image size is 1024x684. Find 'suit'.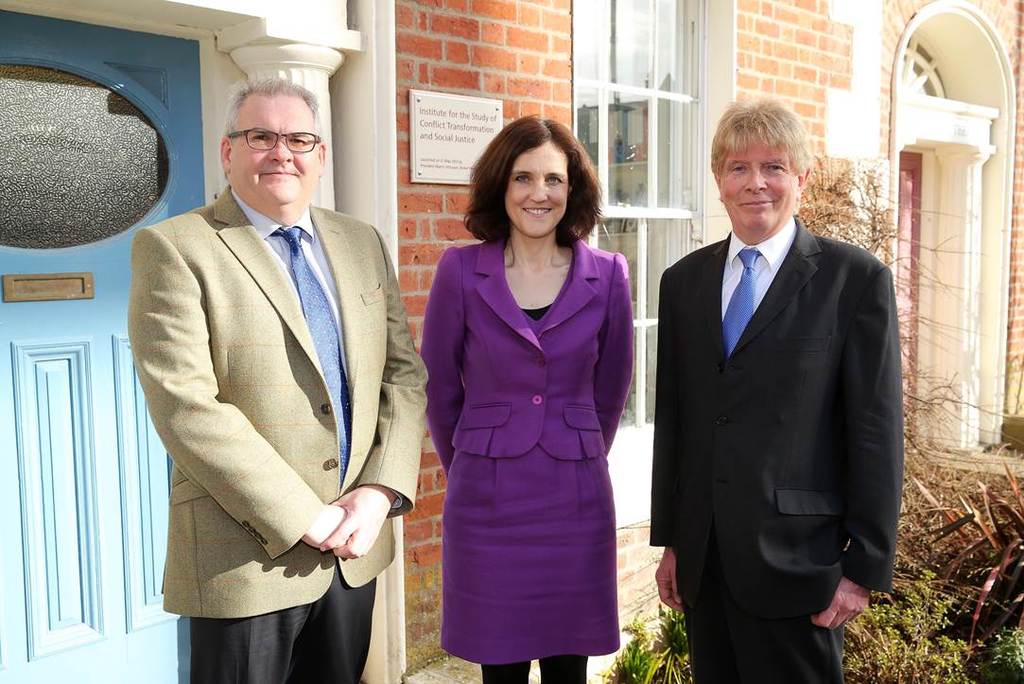
<box>646,212,905,683</box>.
